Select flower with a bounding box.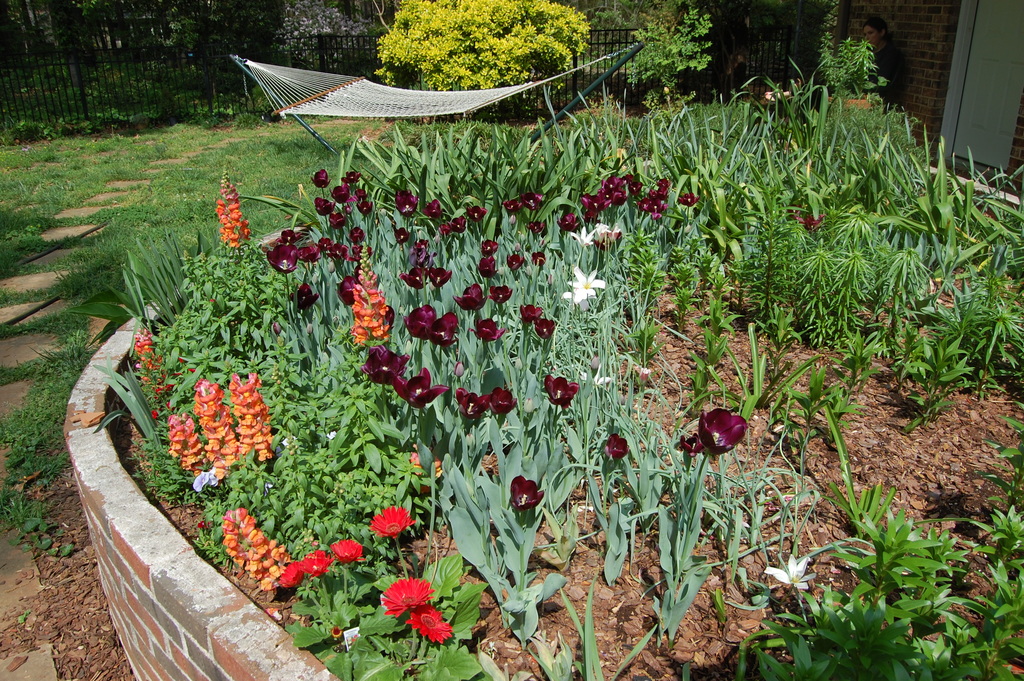
locate(406, 304, 437, 338).
